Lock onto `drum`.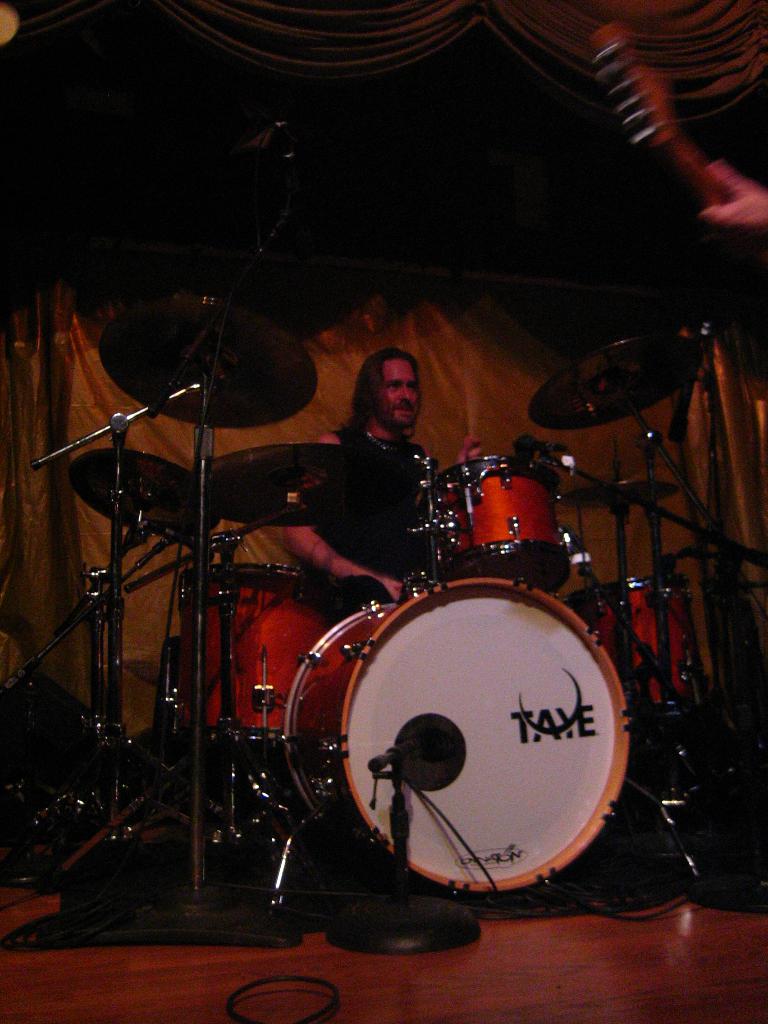
Locked: [left=275, top=575, right=635, bottom=909].
